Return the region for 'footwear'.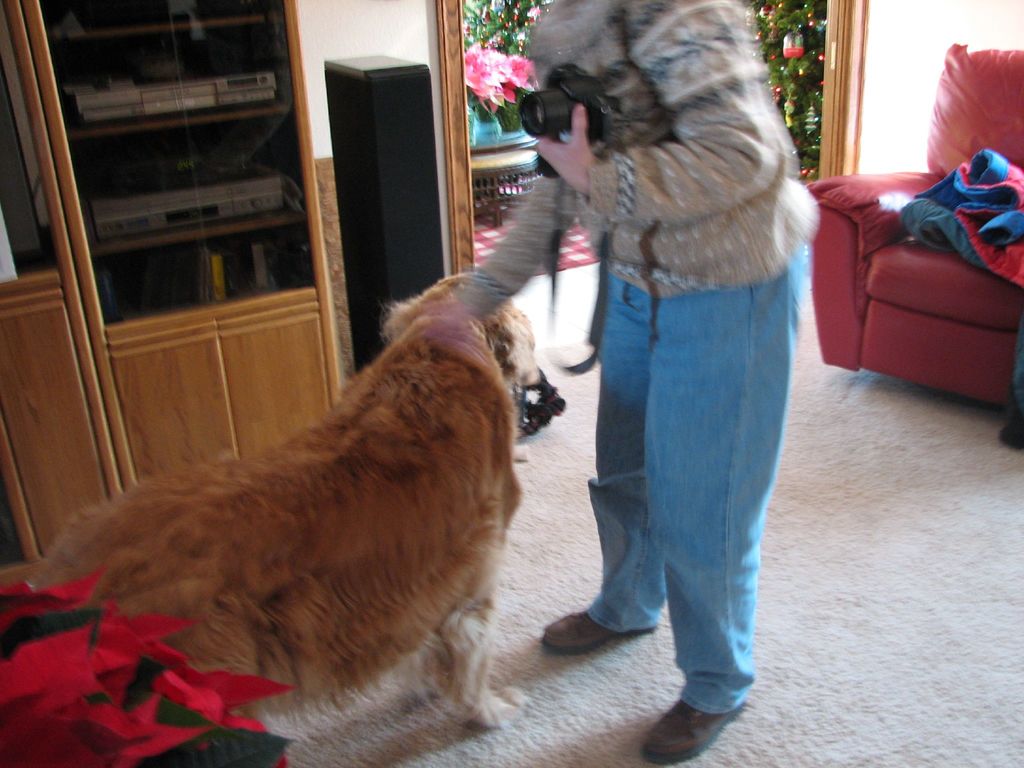
x1=541 y1=609 x2=655 y2=653.
